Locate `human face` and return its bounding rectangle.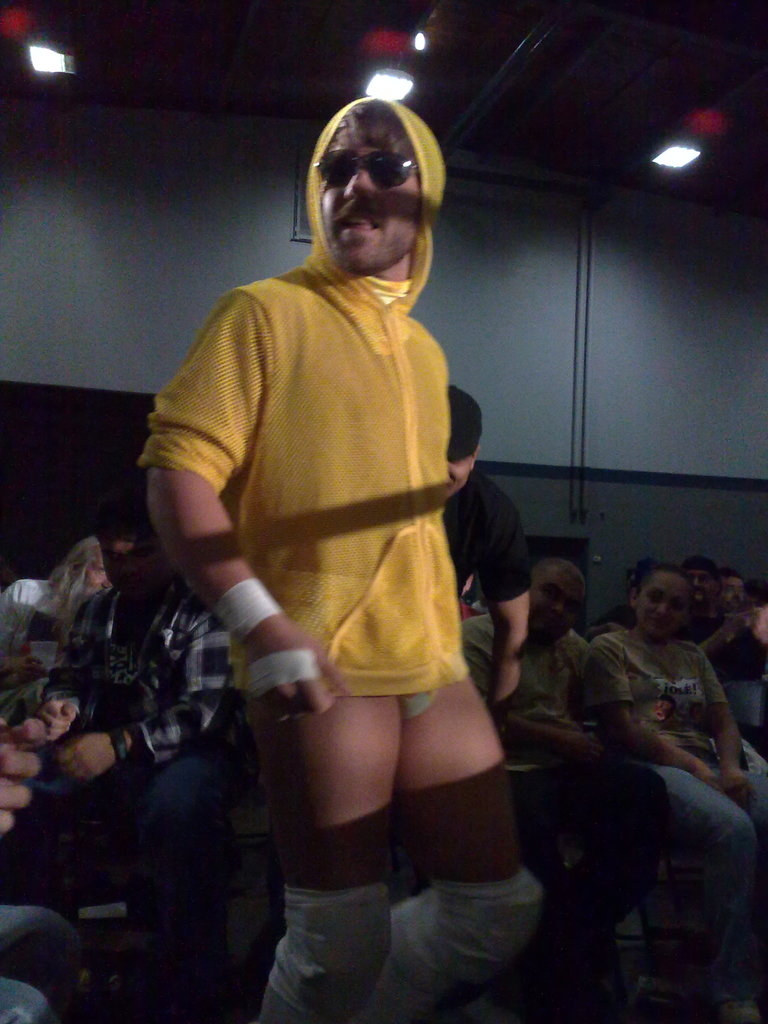
BBox(534, 581, 583, 639).
